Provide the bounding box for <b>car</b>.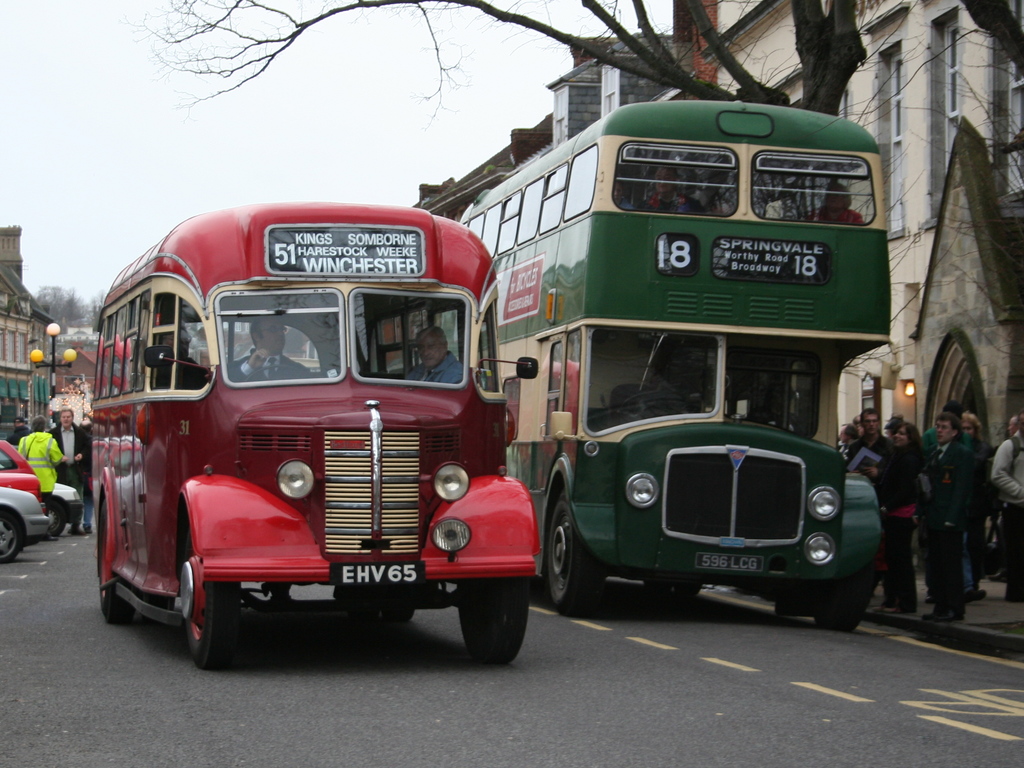
BBox(0, 436, 44, 563).
